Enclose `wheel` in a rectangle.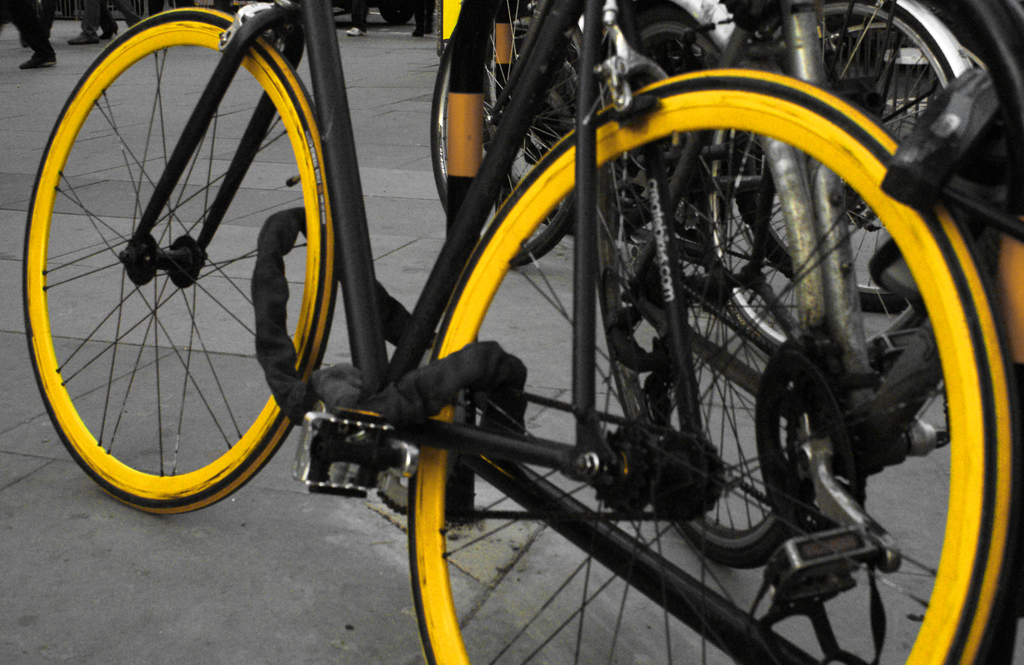
bbox=[593, 19, 817, 571].
